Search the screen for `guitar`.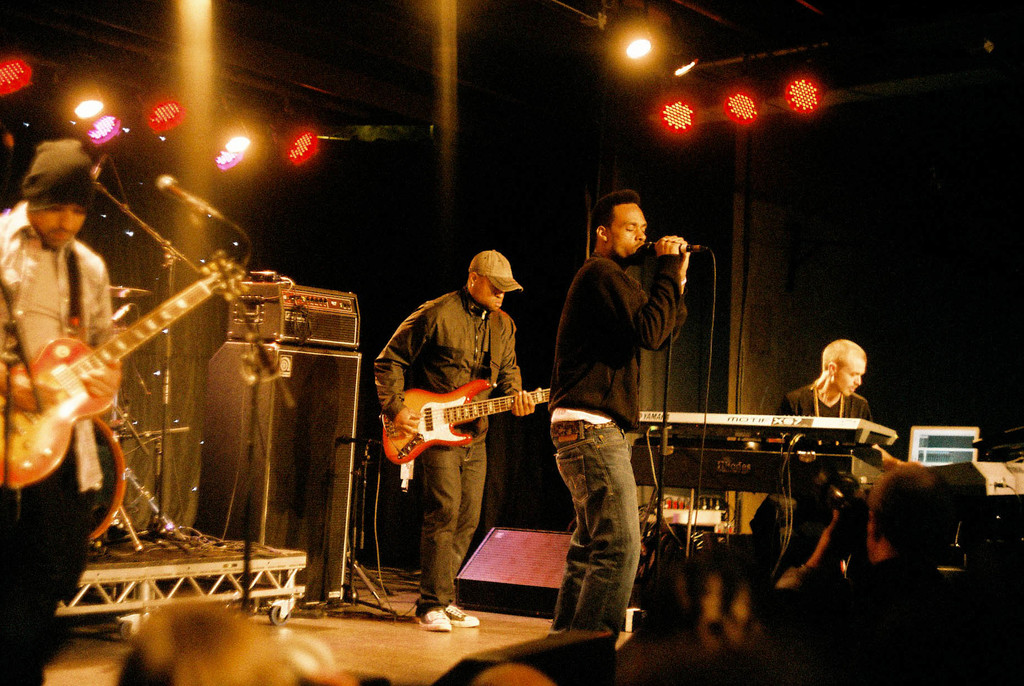
Found at [left=0, top=247, right=243, bottom=475].
